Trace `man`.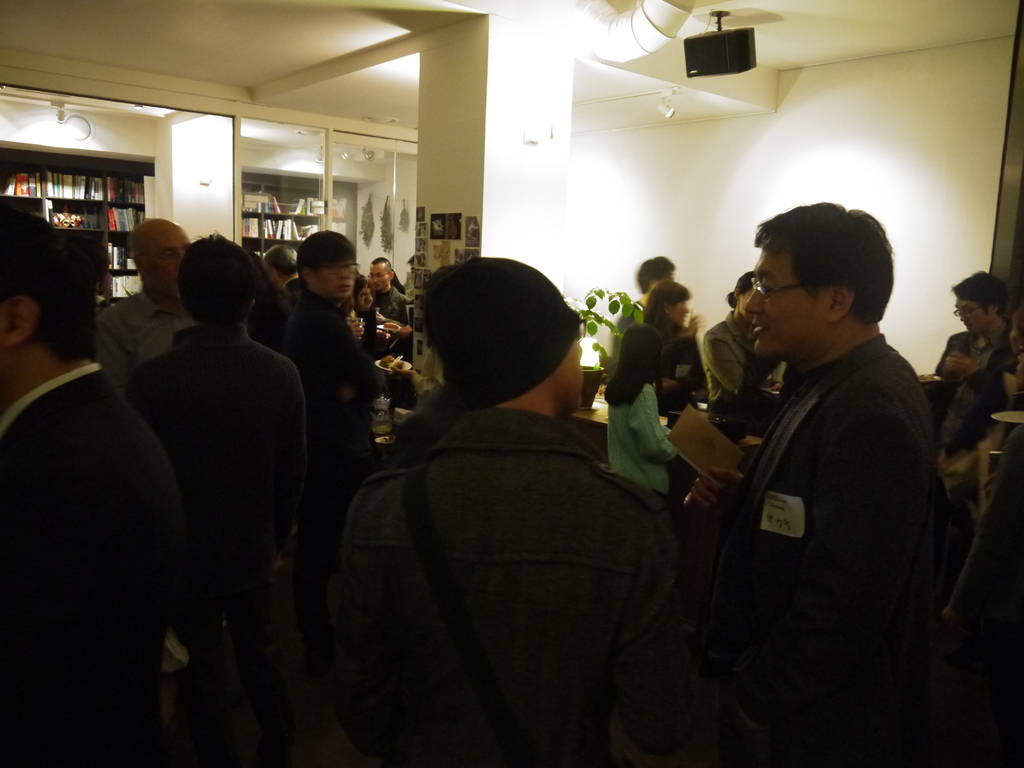
Traced to (0,204,183,767).
